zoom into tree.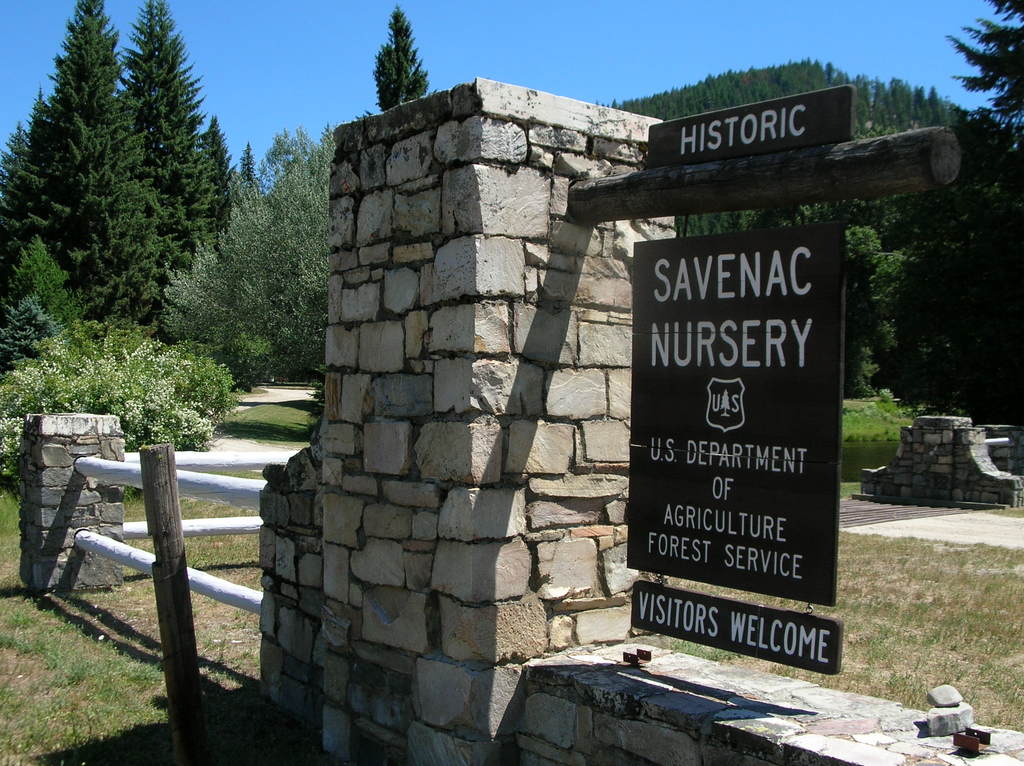
Zoom target: [0,0,260,339].
